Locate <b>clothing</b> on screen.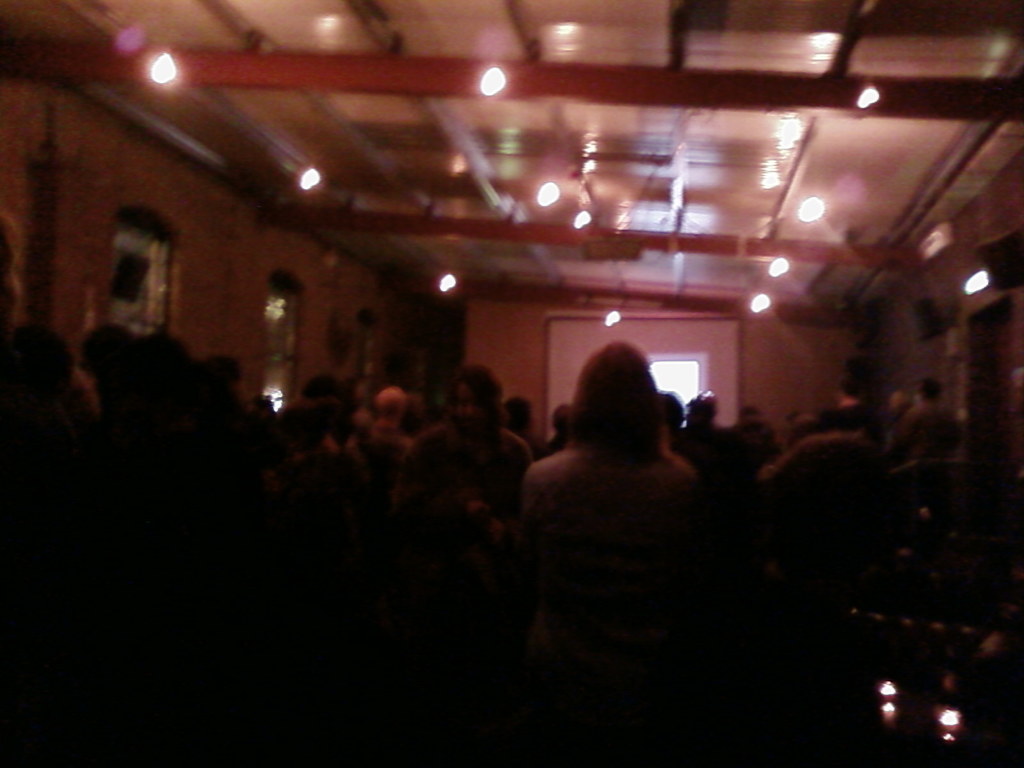
On screen at BBox(528, 449, 702, 530).
